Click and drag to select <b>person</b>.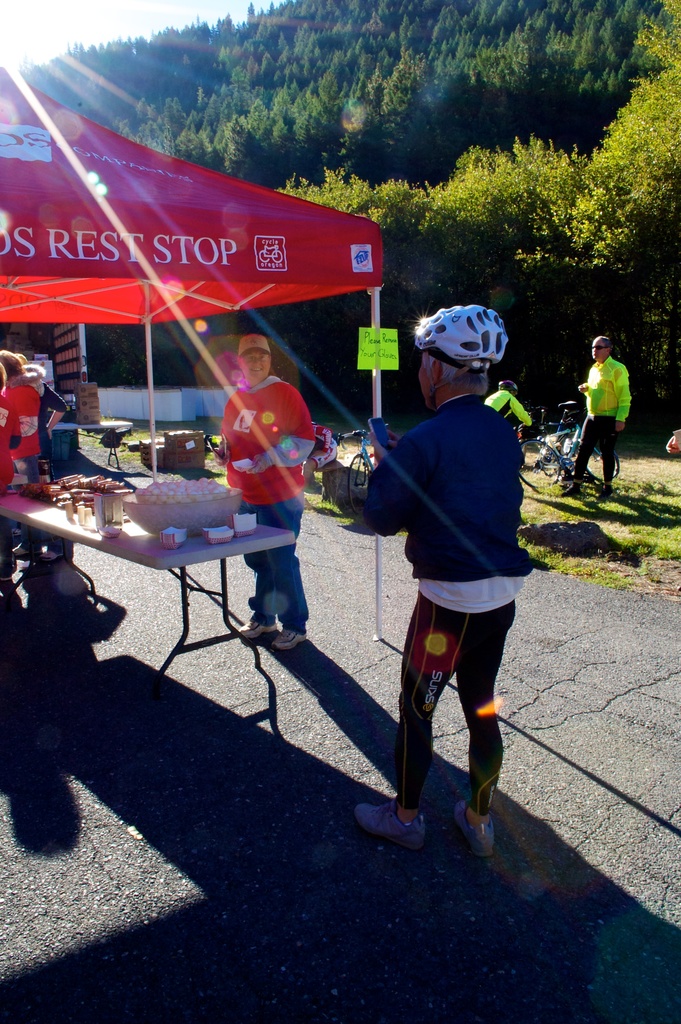
Selection: [229,338,320,649].
